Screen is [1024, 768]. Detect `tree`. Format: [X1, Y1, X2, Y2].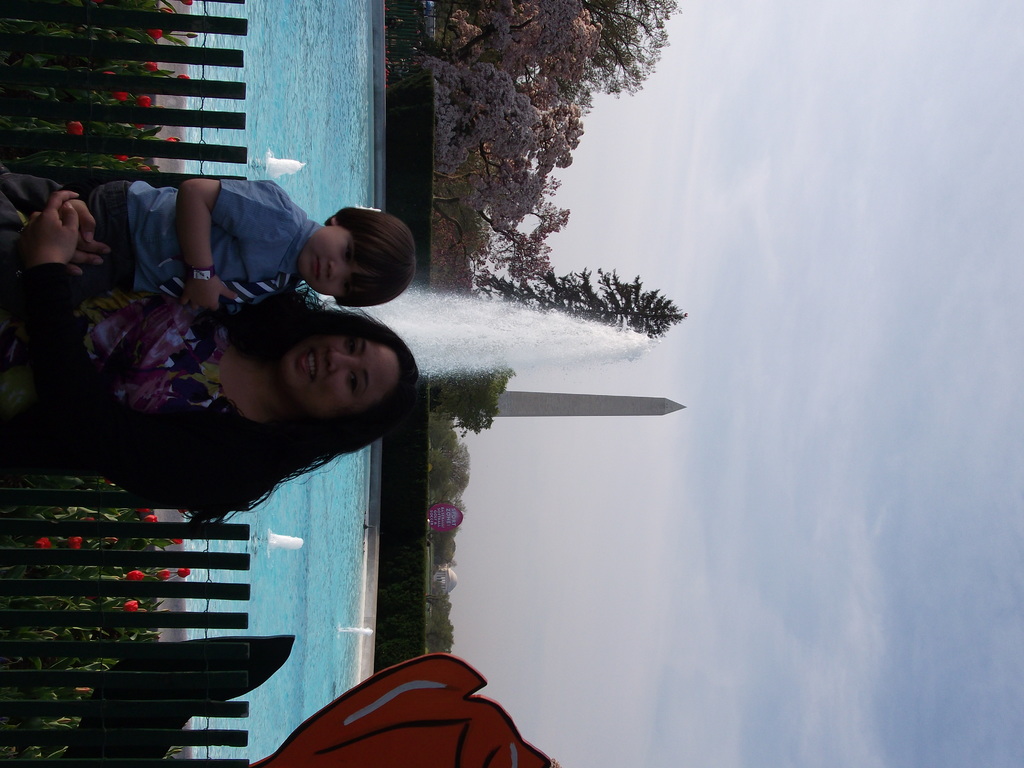
[448, 0, 689, 269].
